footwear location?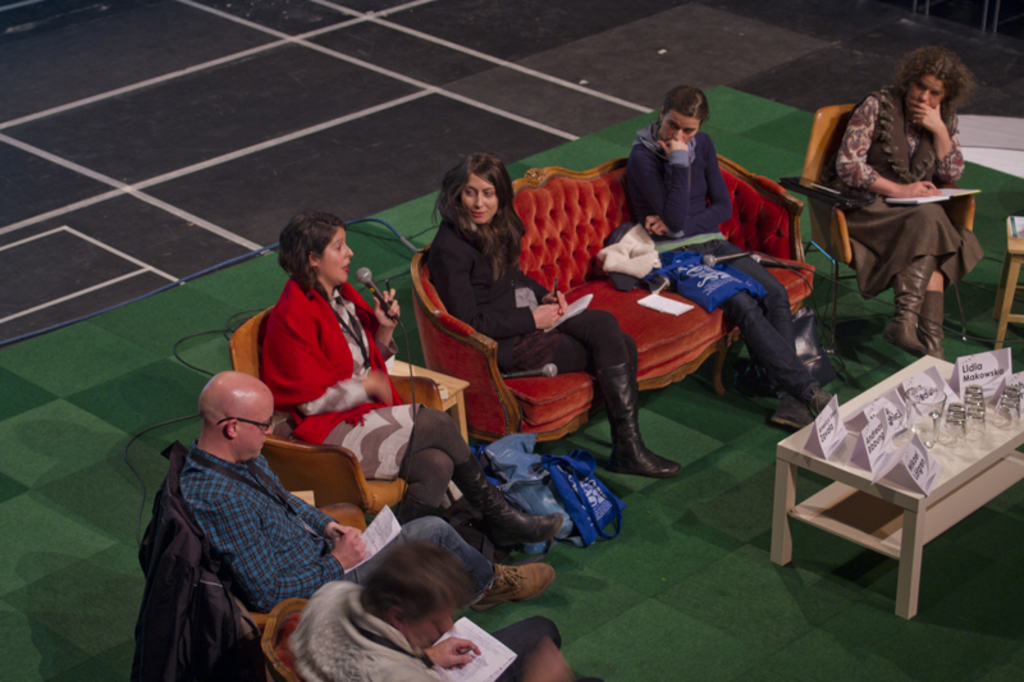
left=465, top=464, right=562, bottom=551
